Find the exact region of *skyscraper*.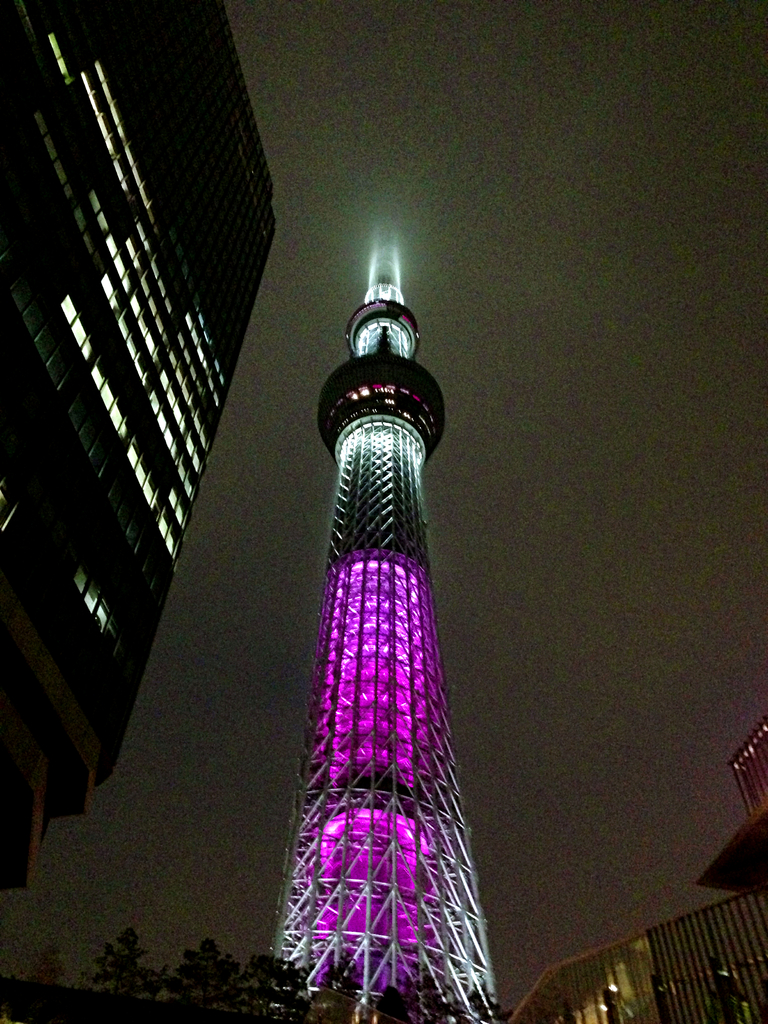
Exact region: 271 202 500 1023.
